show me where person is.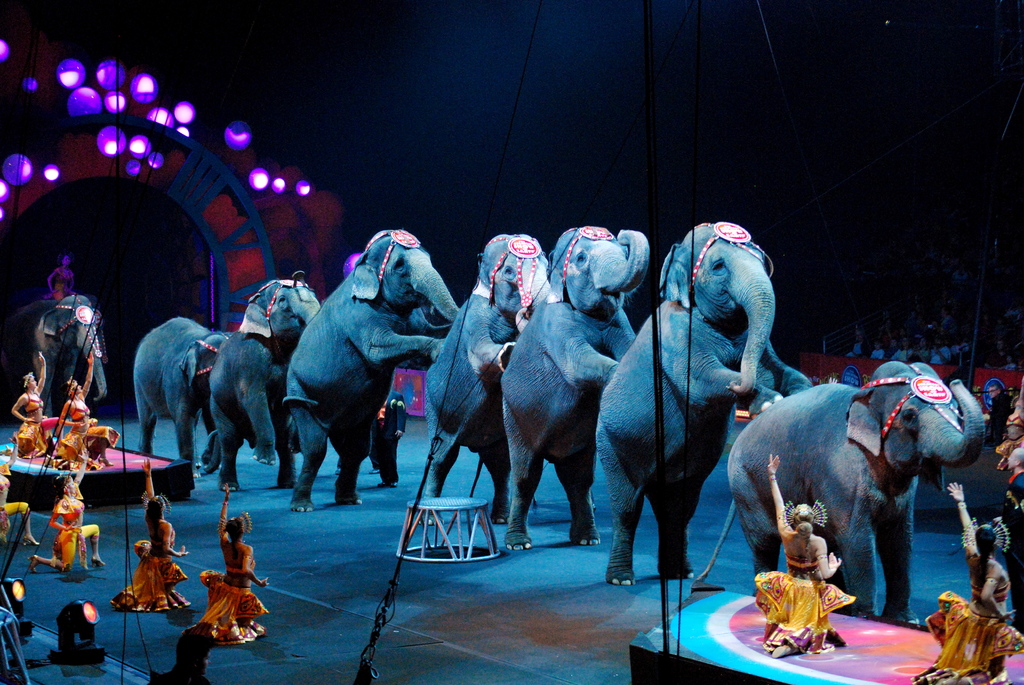
person is at 374:384:410:489.
